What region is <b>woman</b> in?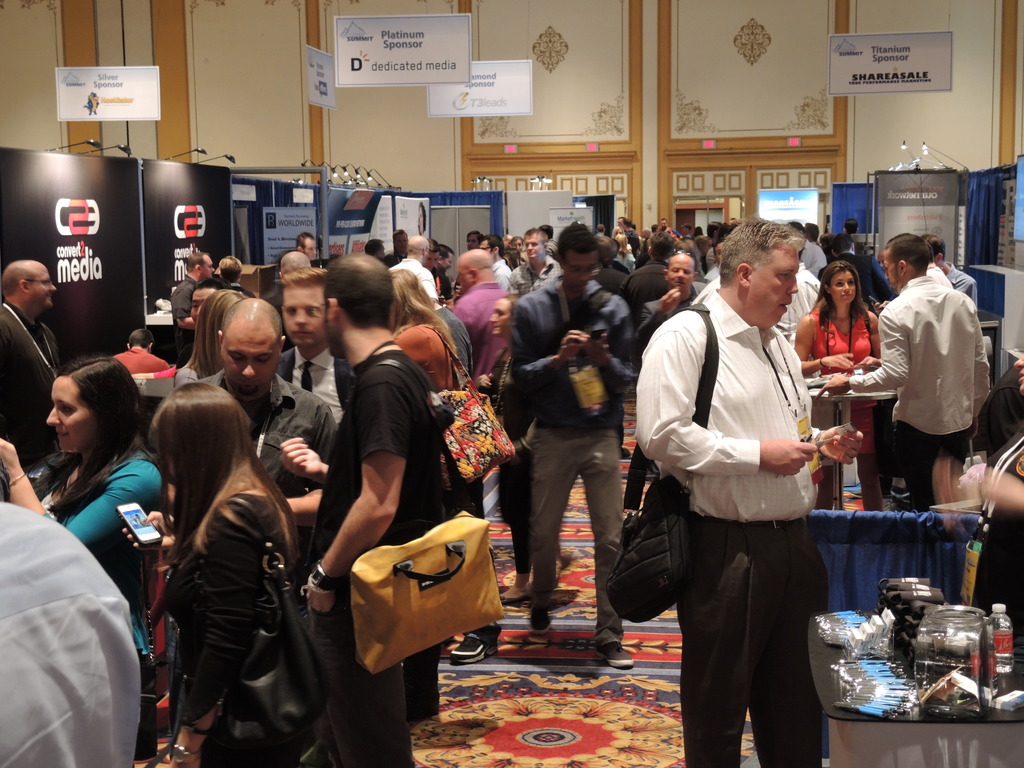
<region>0, 355, 177, 767</region>.
